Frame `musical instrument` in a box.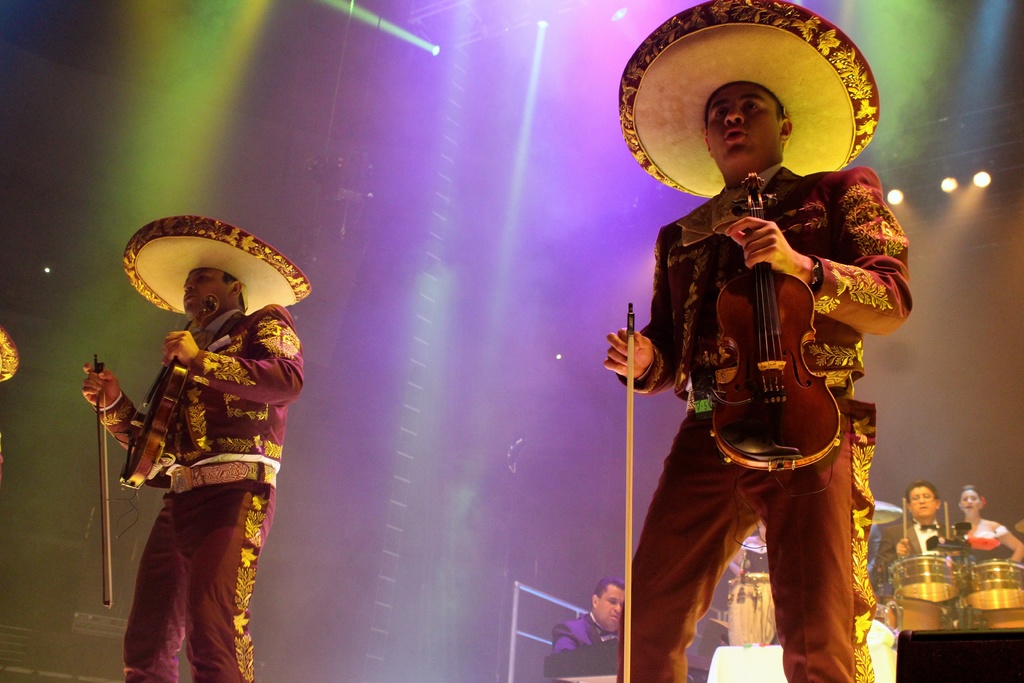
868 502 909 528.
